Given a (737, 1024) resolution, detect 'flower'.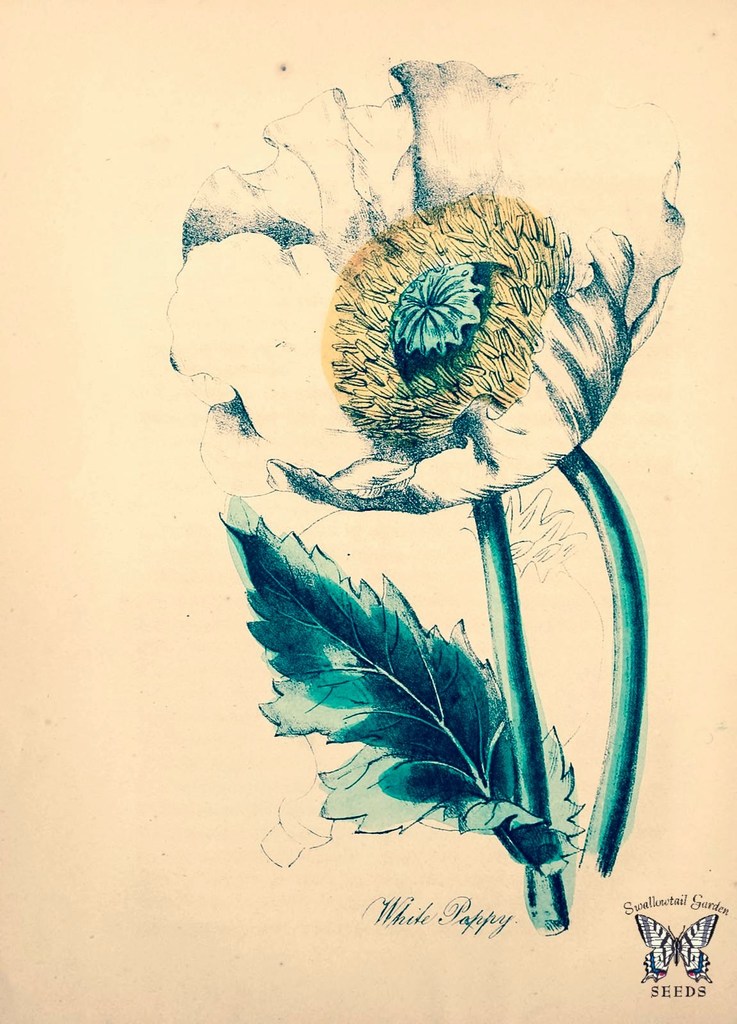
(397, 253, 496, 364).
